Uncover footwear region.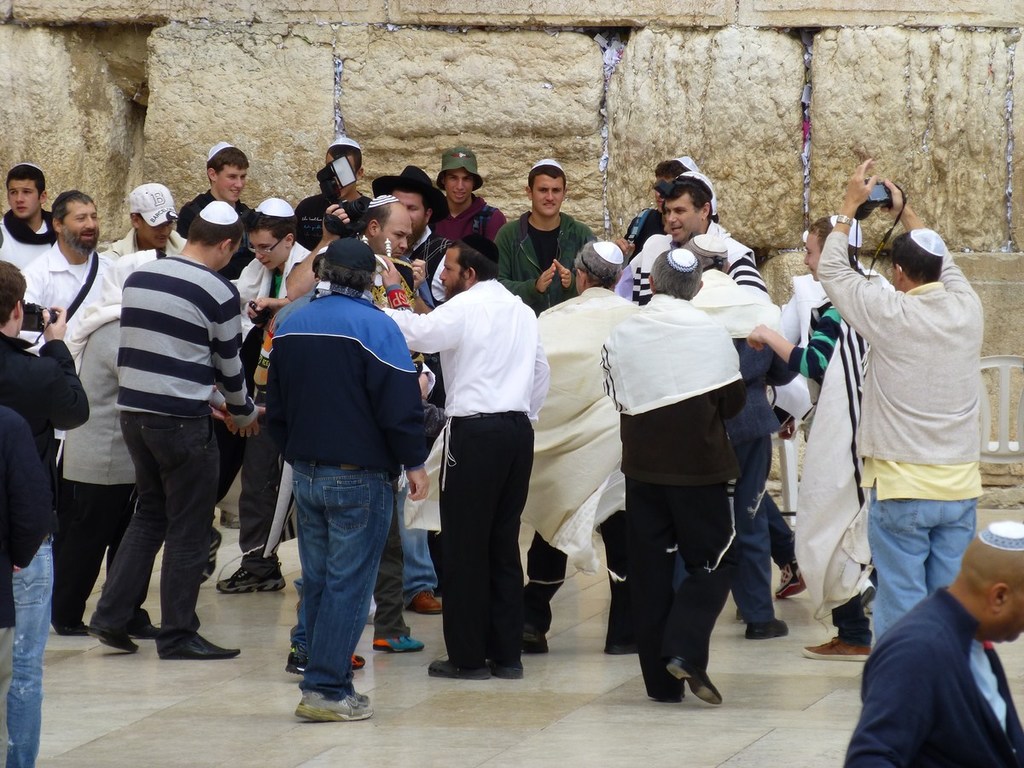
Uncovered: left=284, top=642, right=364, bottom=675.
